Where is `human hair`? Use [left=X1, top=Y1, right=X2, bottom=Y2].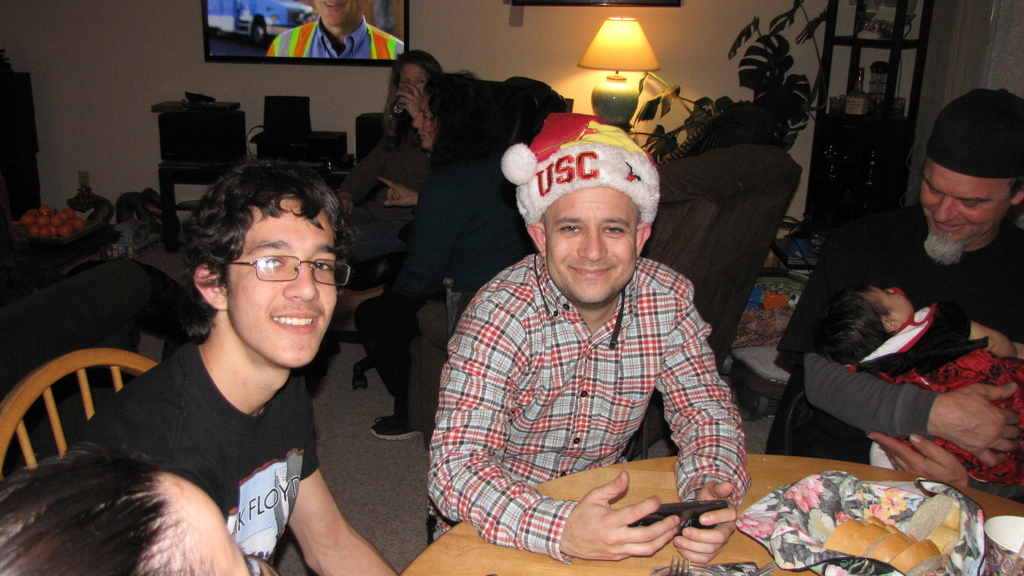
[left=383, top=48, right=442, bottom=140].
